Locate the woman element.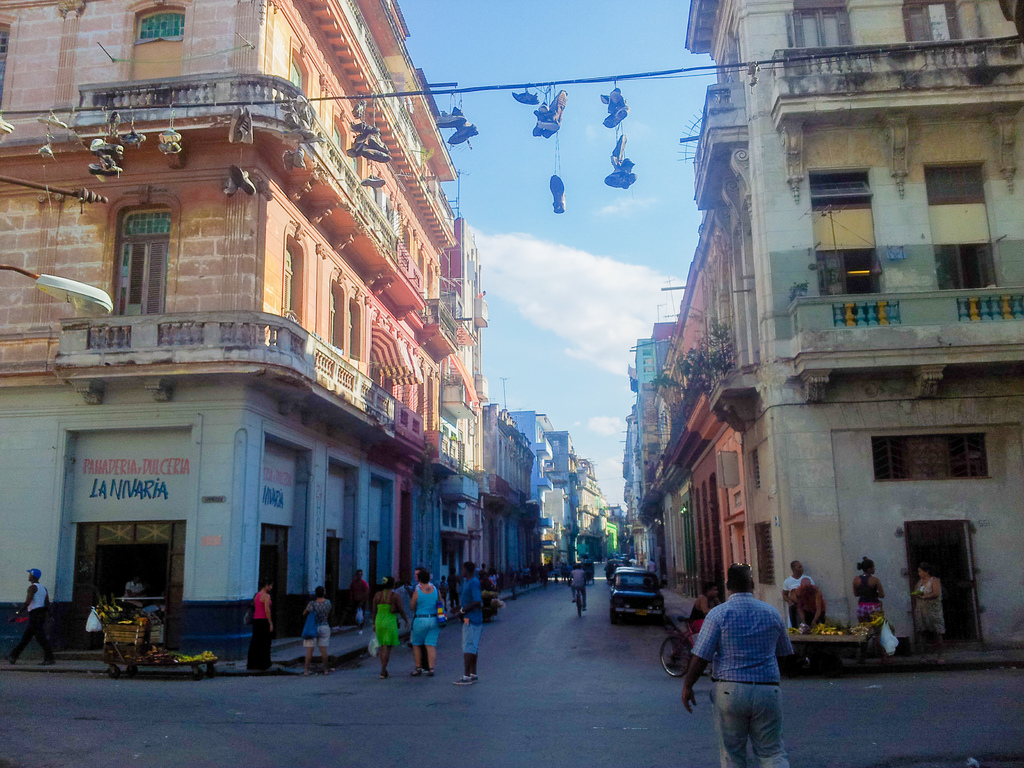
Element bbox: bbox(910, 562, 948, 666).
